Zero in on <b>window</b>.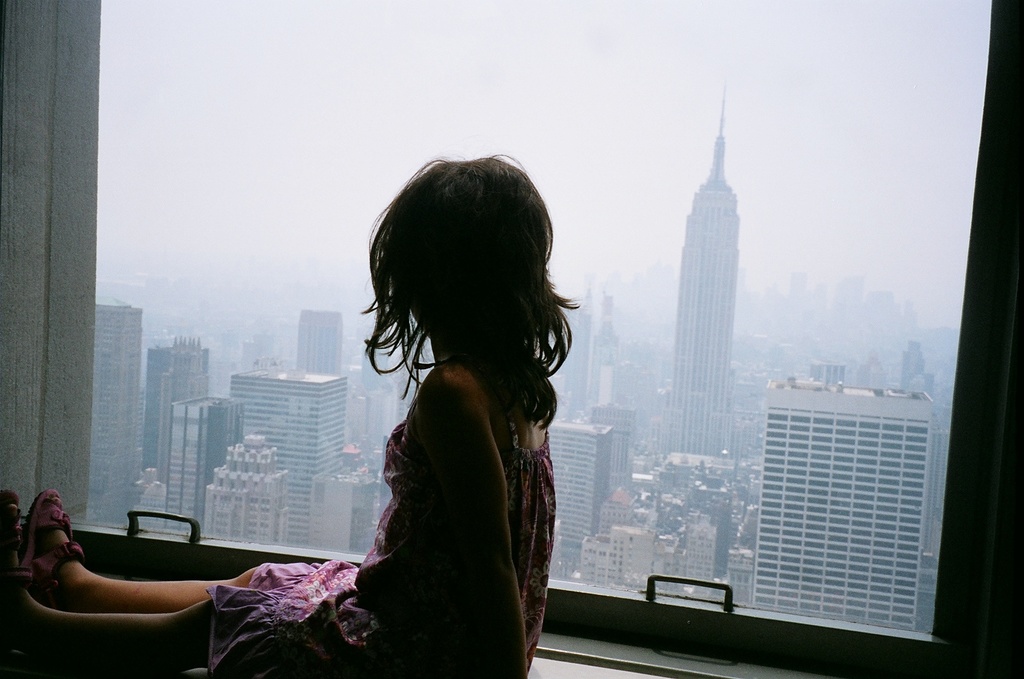
Zeroed in: Rect(0, 0, 1023, 678).
